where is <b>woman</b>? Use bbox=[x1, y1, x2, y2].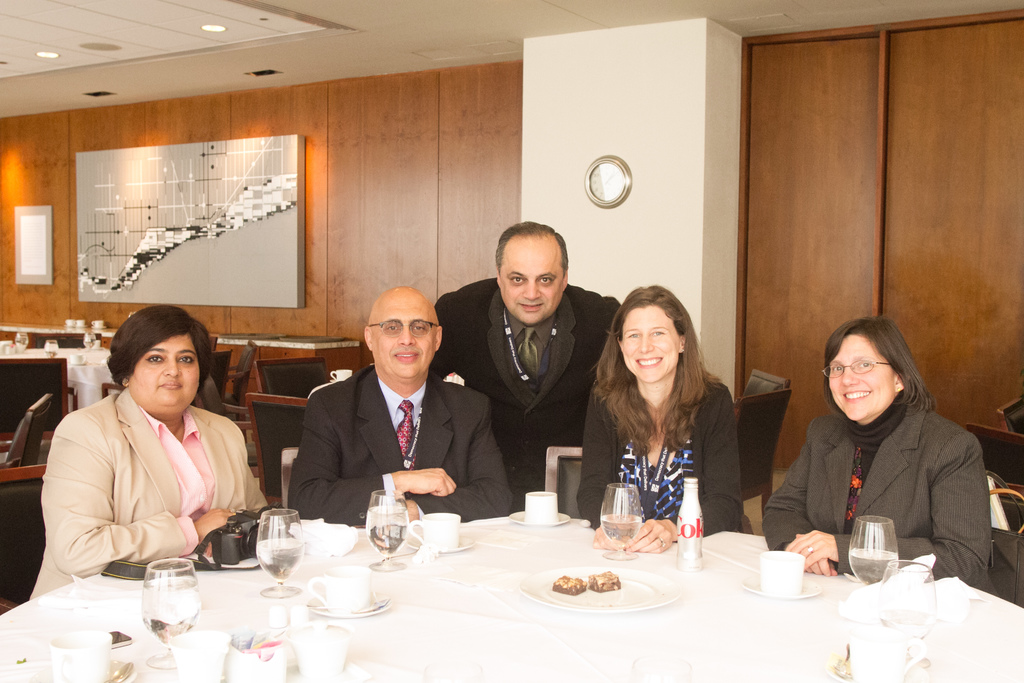
bbox=[27, 302, 282, 599].
